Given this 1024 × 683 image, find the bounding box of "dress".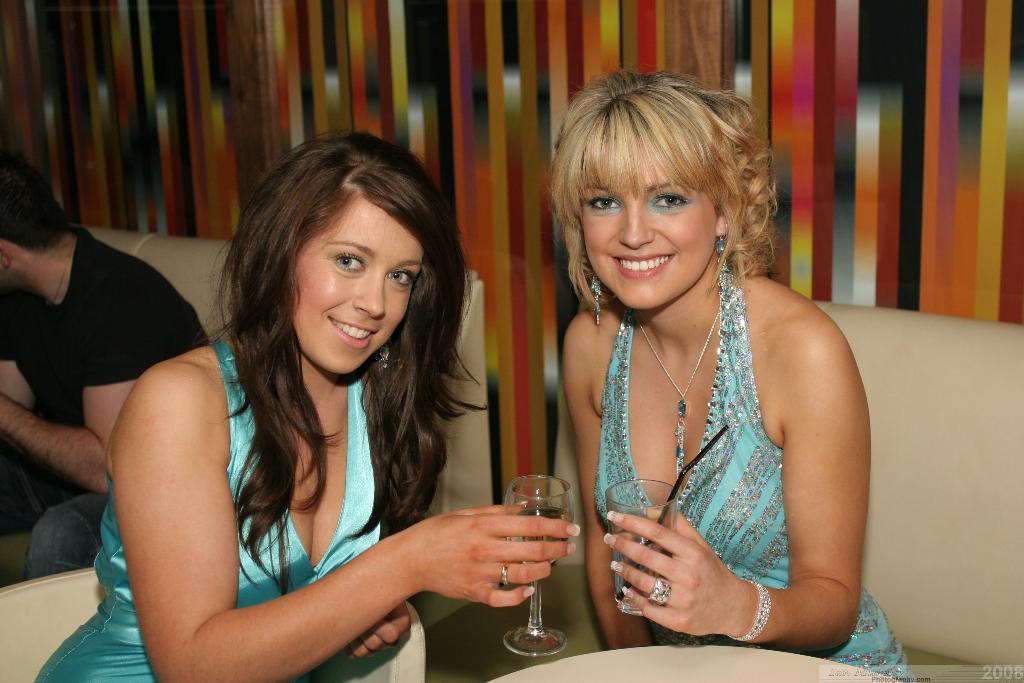
BBox(33, 340, 383, 682).
